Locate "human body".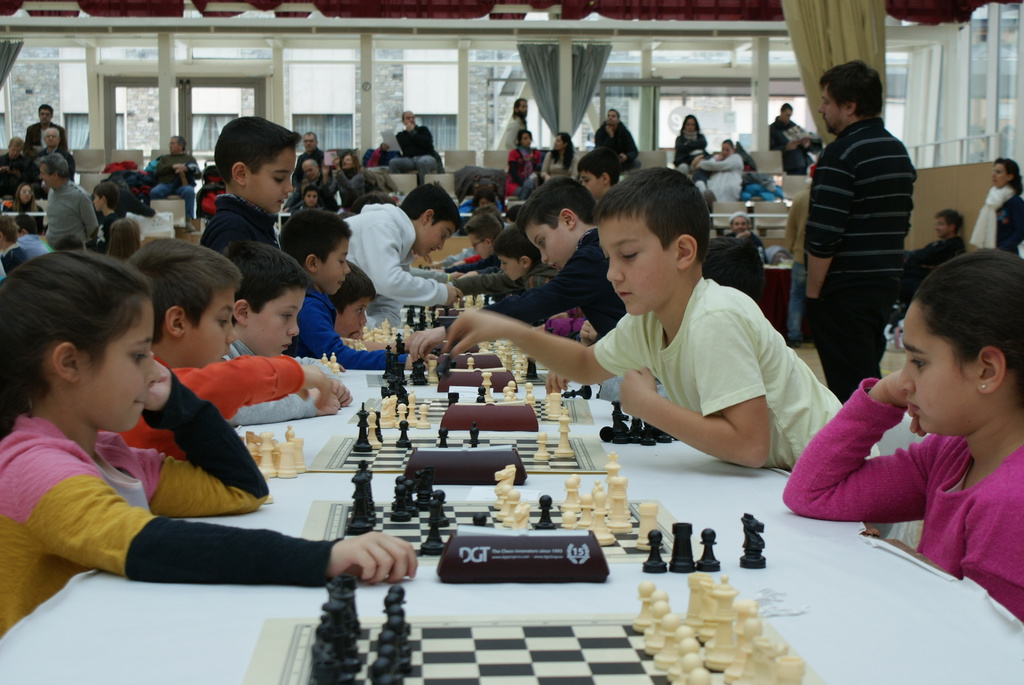
Bounding box: {"left": 0, "top": 153, "right": 41, "bottom": 199}.
